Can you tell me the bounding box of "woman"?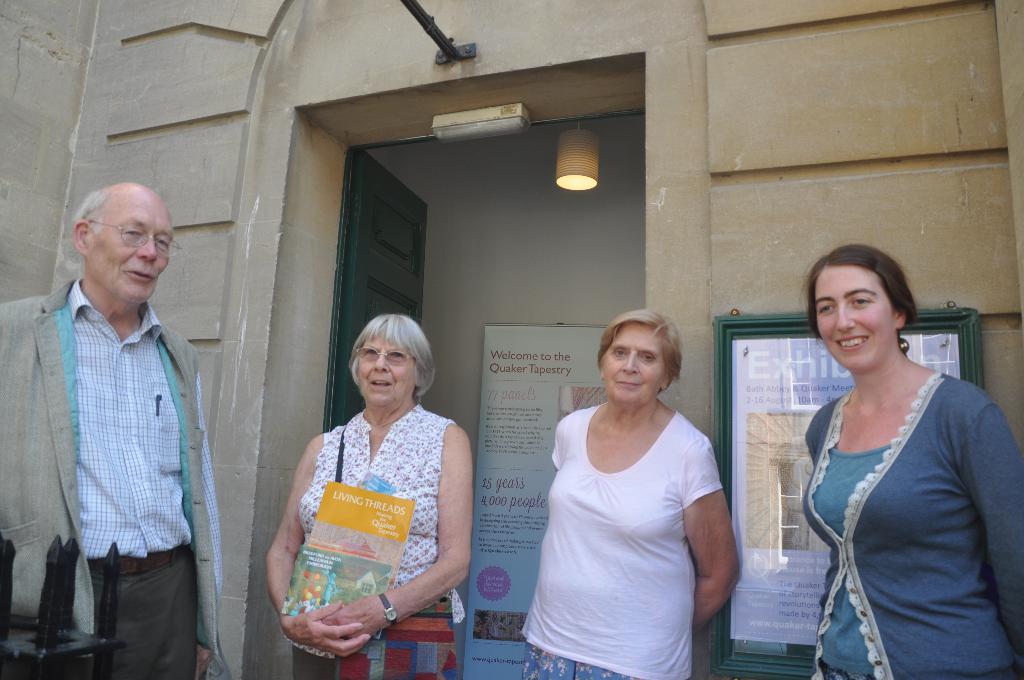
{"left": 260, "top": 312, "right": 477, "bottom": 679}.
